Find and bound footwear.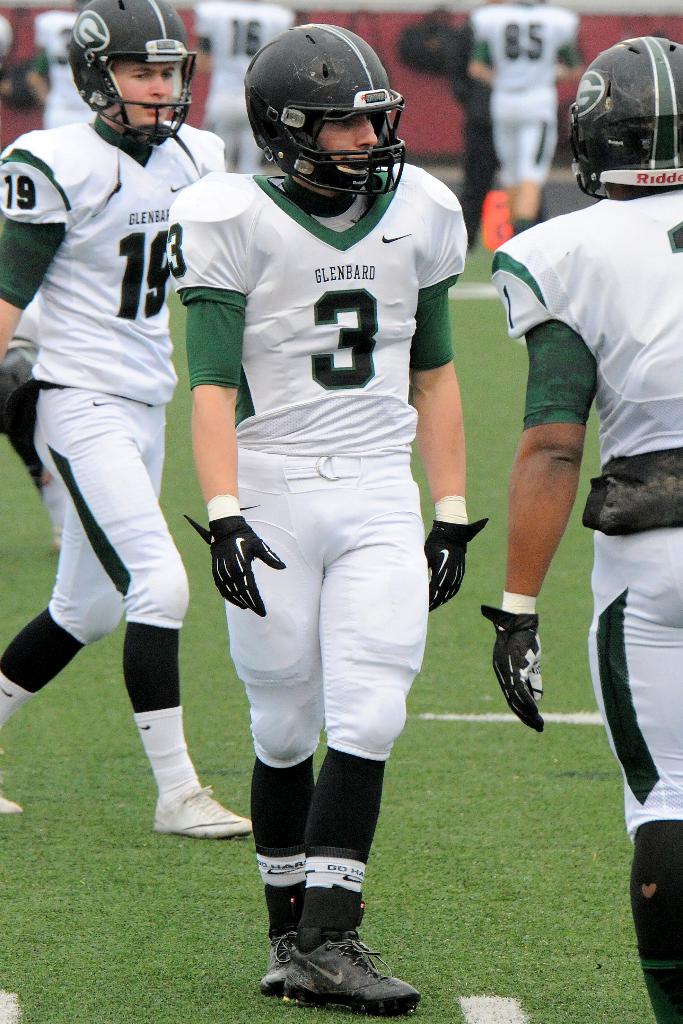
Bound: pyautogui.locateOnScreen(259, 929, 296, 1003).
